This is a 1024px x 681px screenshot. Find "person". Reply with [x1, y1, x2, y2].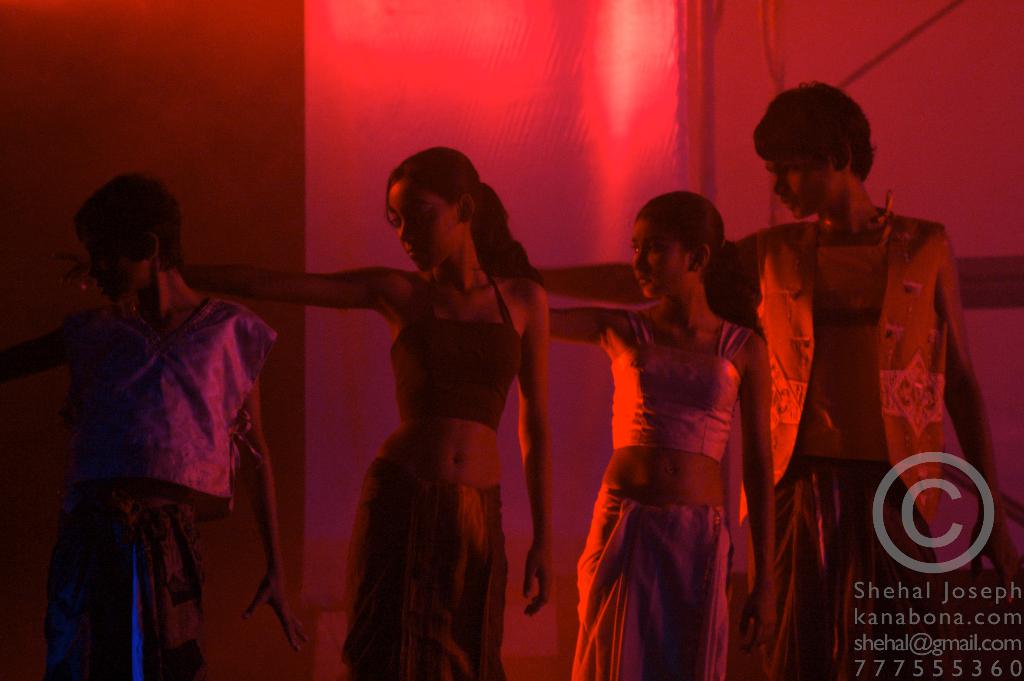
[549, 186, 783, 680].
